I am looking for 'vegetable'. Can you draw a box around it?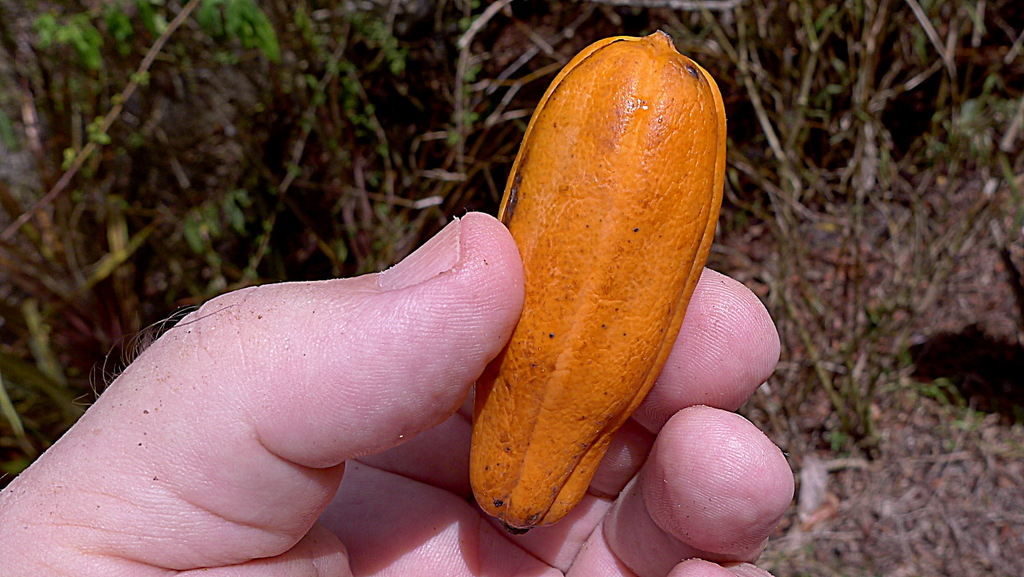
Sure, the bounding box is <region>468, 29, 727, 532</region>.
